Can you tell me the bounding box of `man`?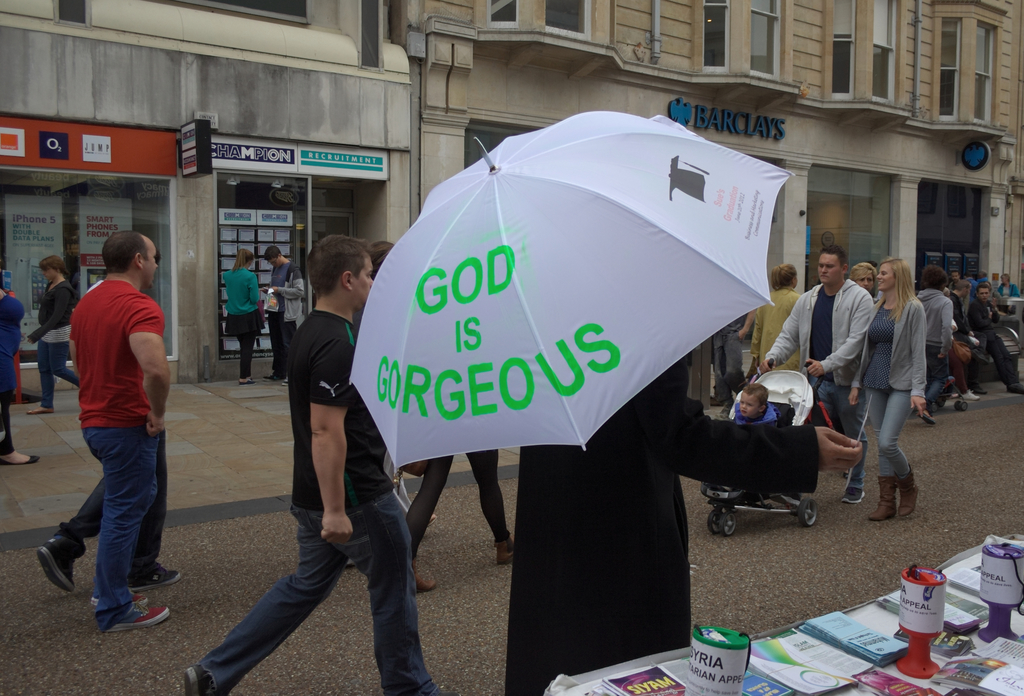
l=965, t=281, r=1023, b=394.
